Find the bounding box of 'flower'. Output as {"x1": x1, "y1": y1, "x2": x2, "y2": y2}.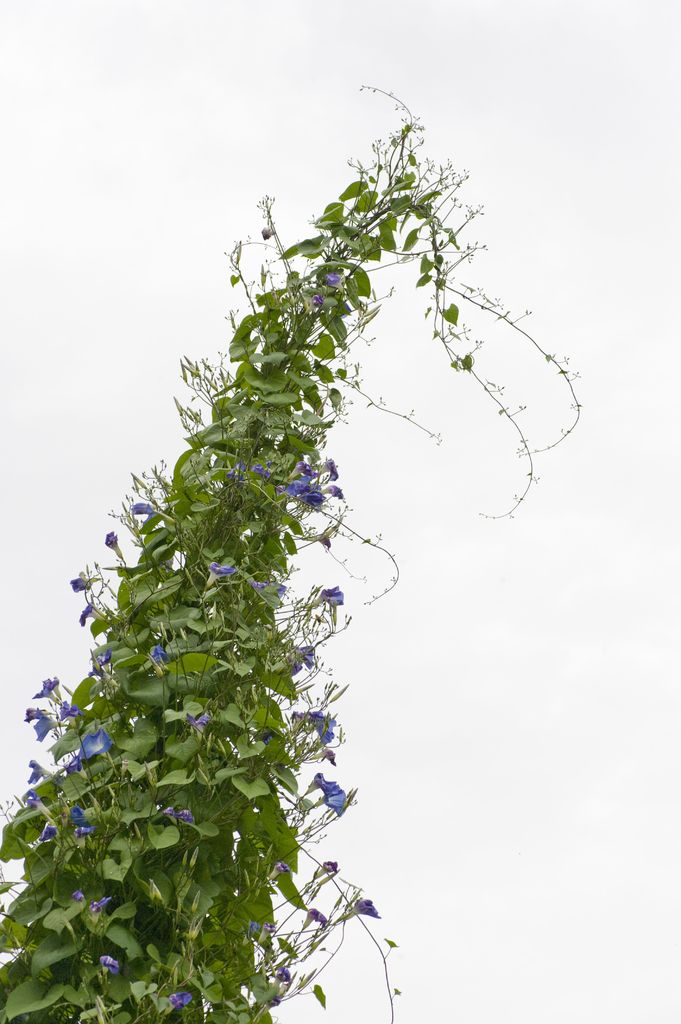
{"x1": 78, "y1": 734, "x2": 111, "y2": 764}.
